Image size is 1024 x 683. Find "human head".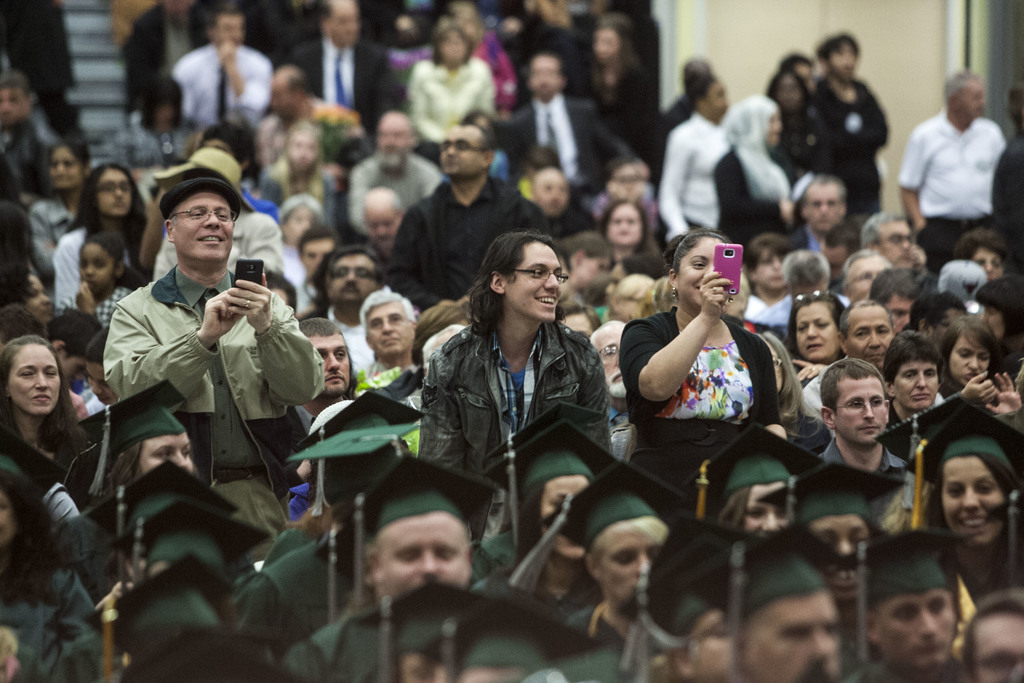
Rect(581, 491, 675, 612).
